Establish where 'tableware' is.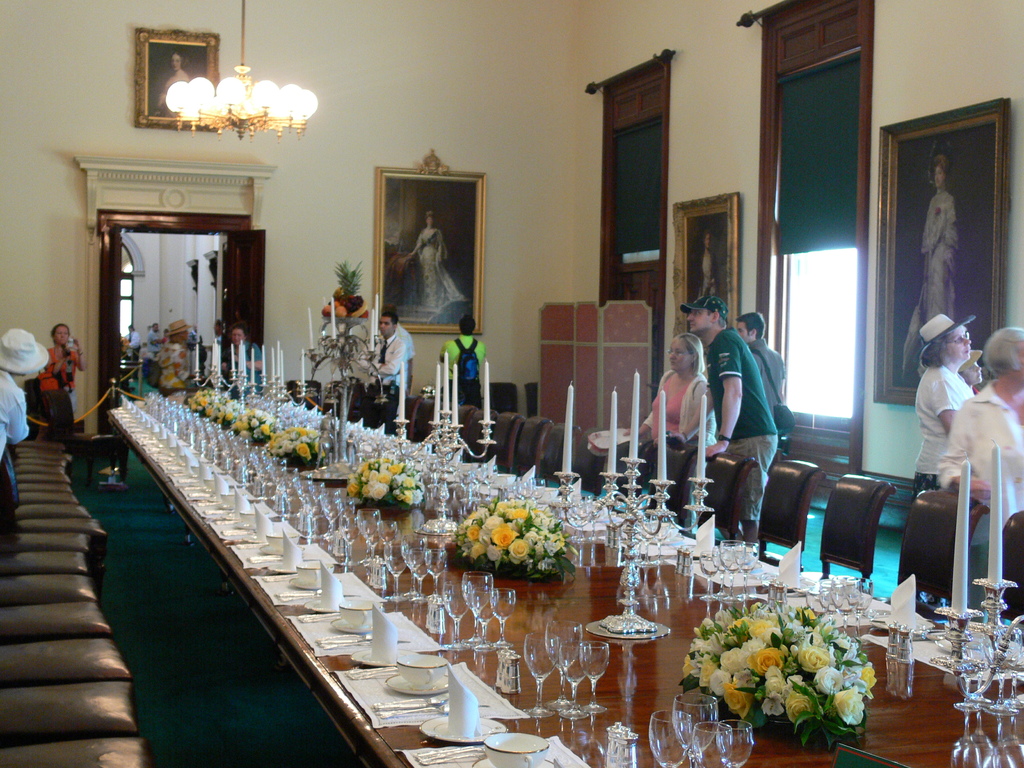
Established at box=[295, 609, 333, 627].
